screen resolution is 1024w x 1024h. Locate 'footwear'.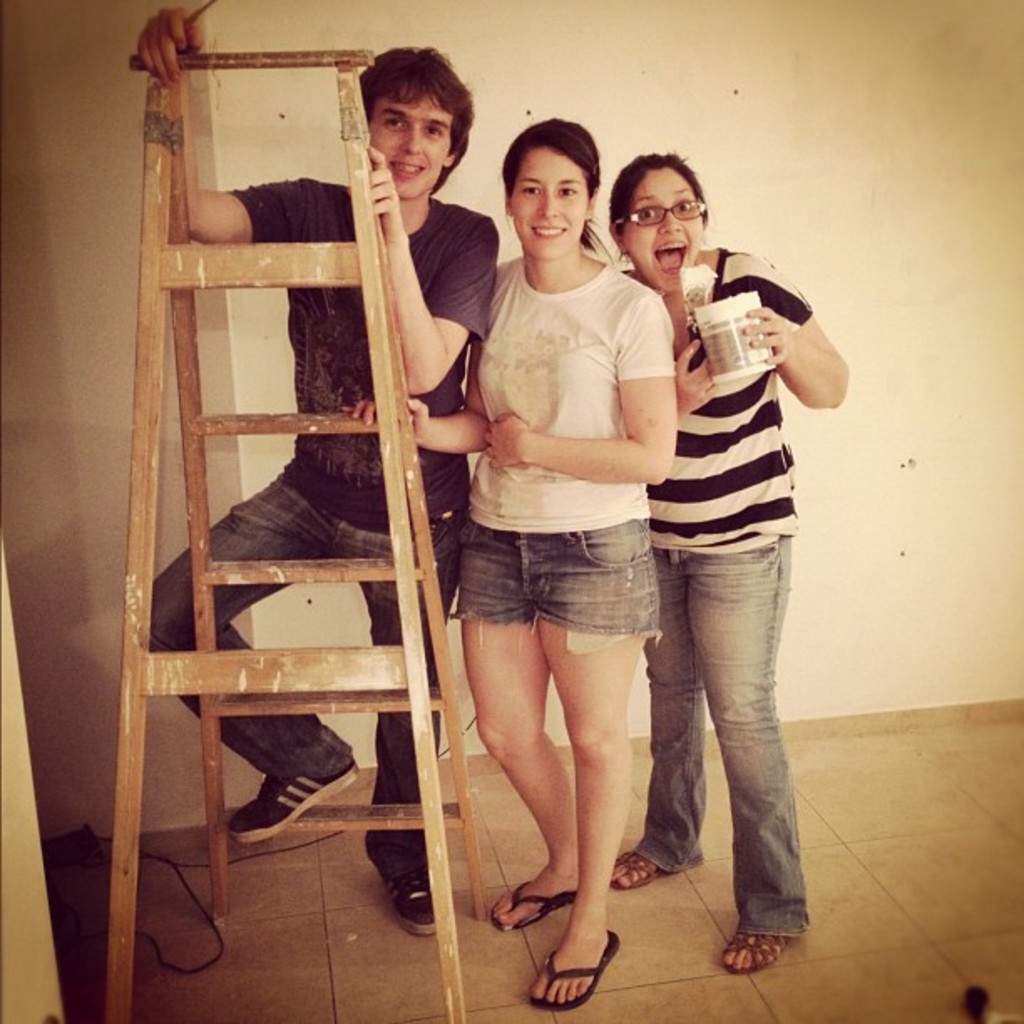
601/852/679/890.
